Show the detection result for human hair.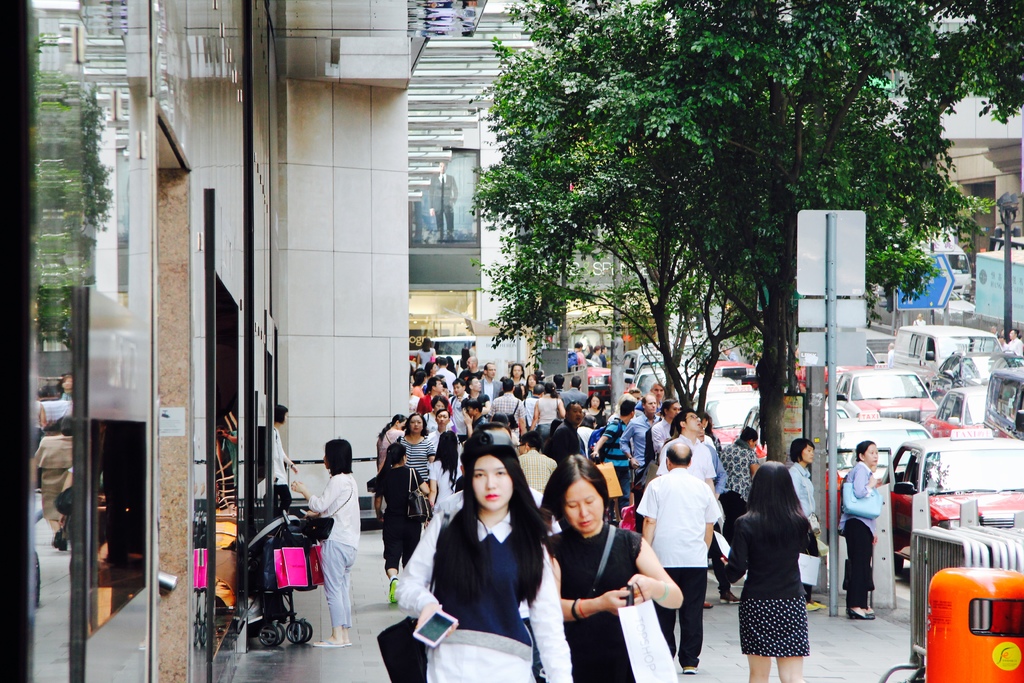
bbox=(515, 383, 527, 394).
